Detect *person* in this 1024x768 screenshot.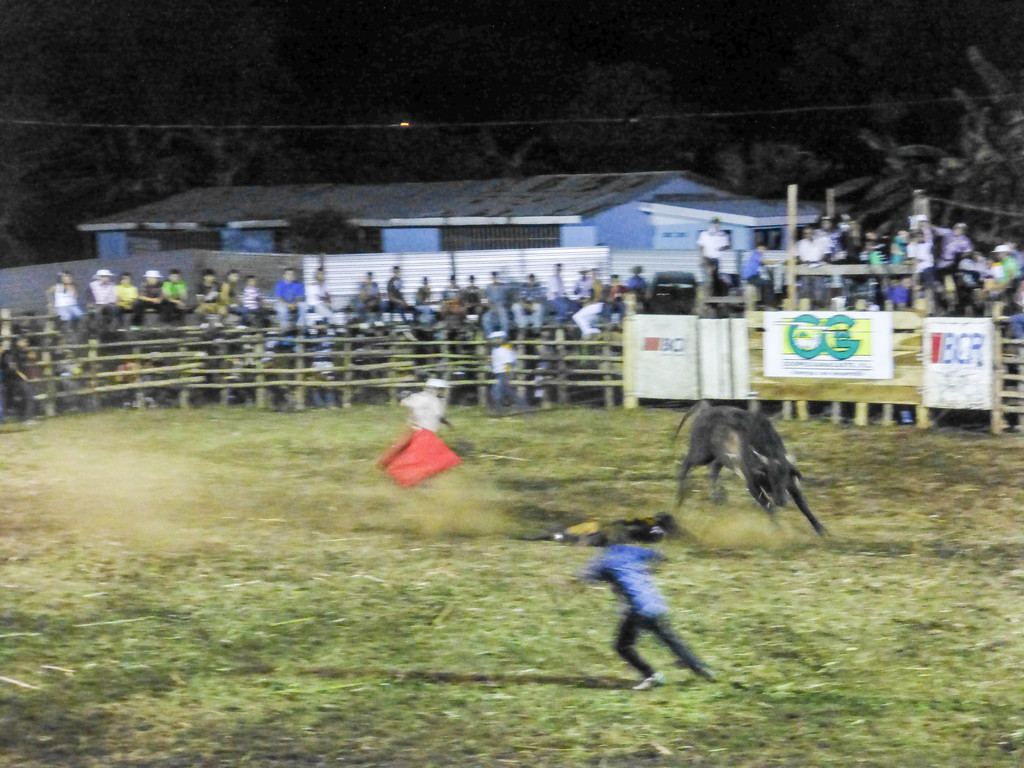
Detection: 568/533/717/695.
